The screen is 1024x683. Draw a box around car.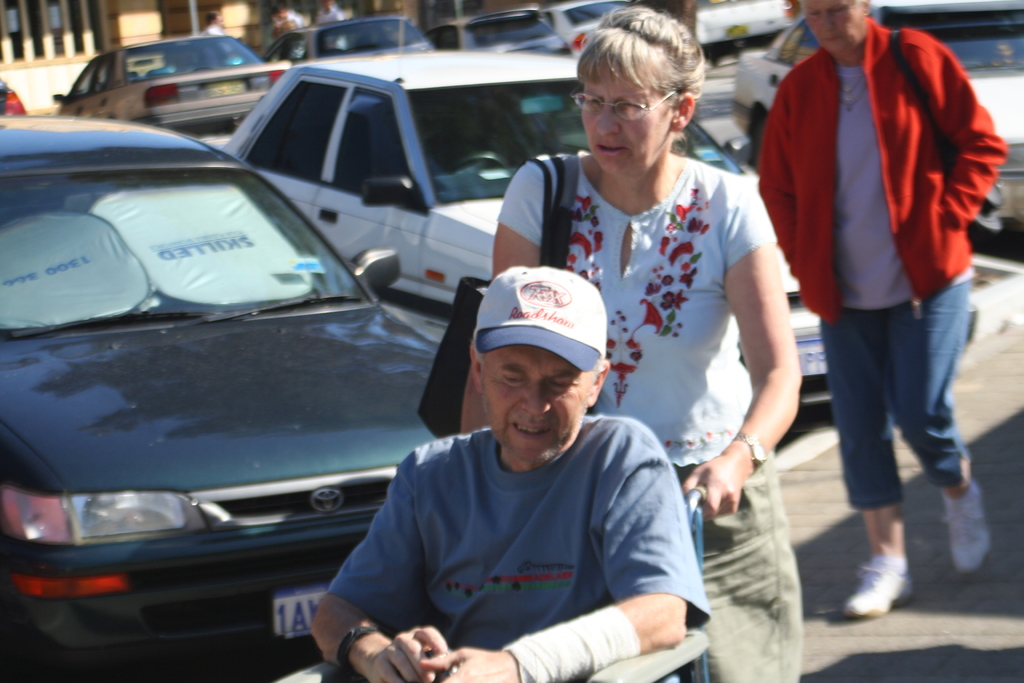
[x1=0, y1=76, x2=22, y2=120].
